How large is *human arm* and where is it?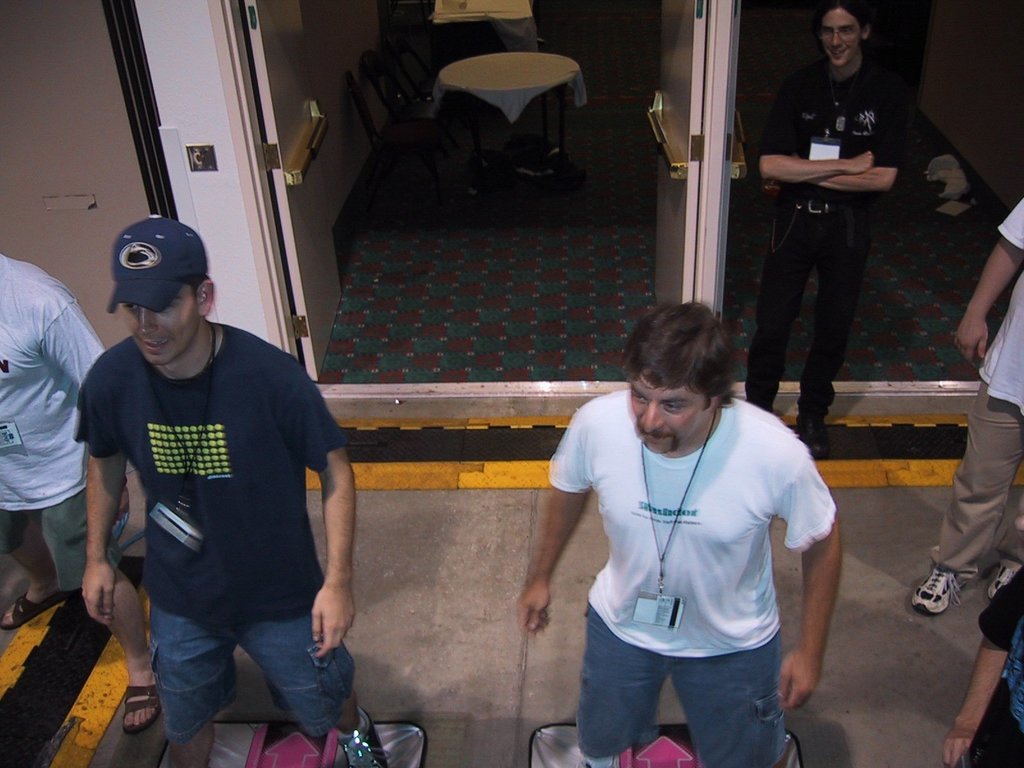
Bounding box: BBox(504, 404, 598, 637).
